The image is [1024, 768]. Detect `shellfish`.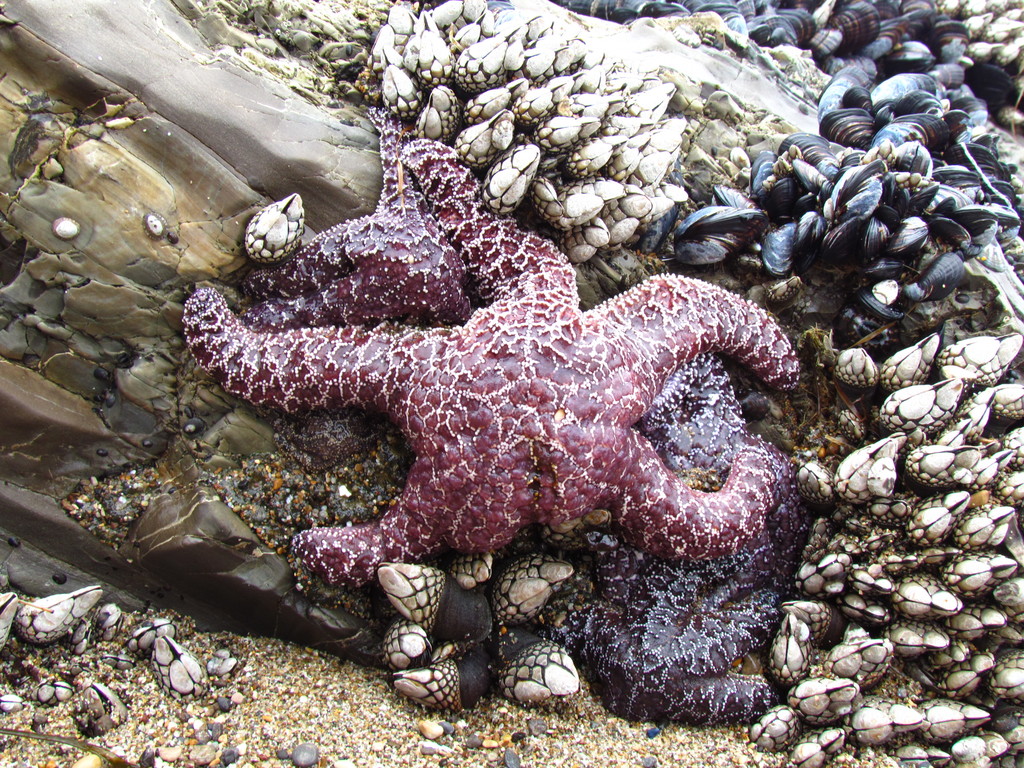
Detection: [x1=225, y1=184, x2=299, y2=260].
